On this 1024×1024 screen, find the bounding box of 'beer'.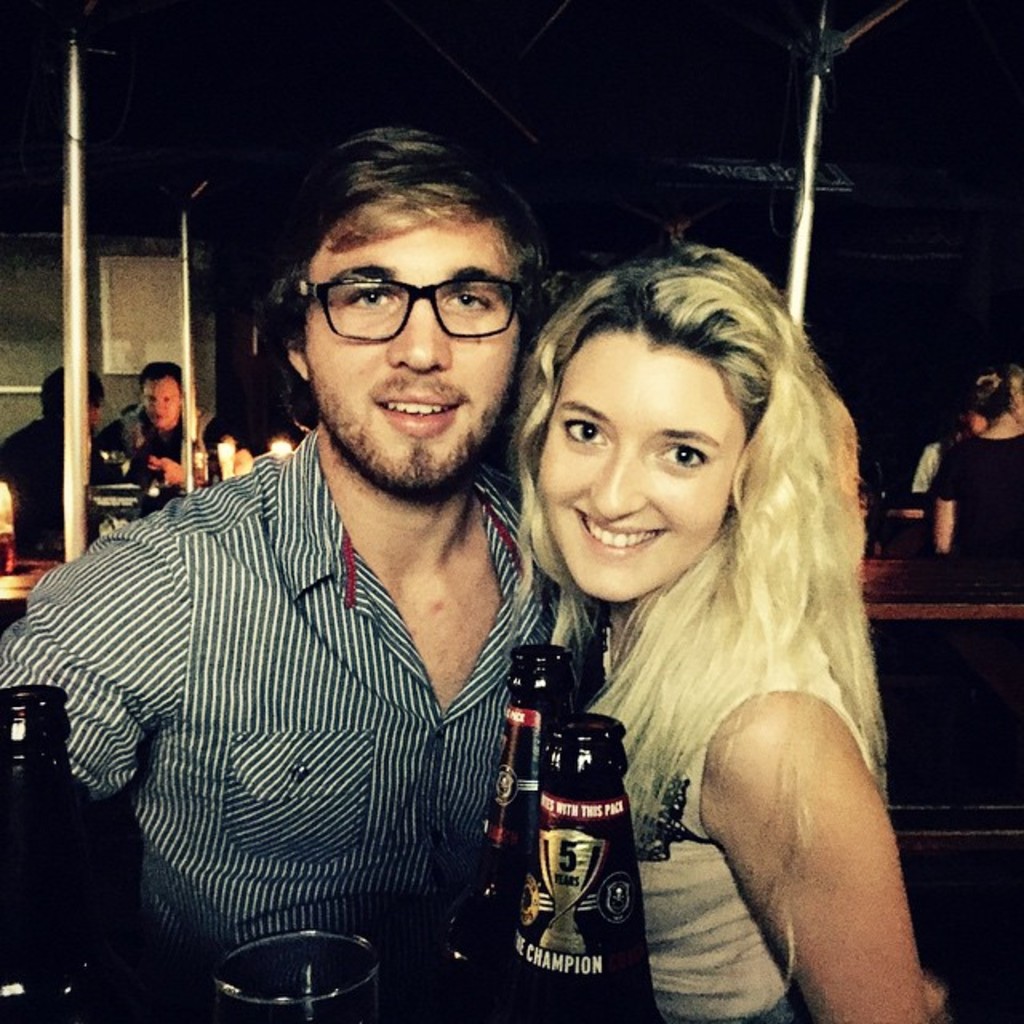
Bounding box: box(437, 648, 579, 939).
